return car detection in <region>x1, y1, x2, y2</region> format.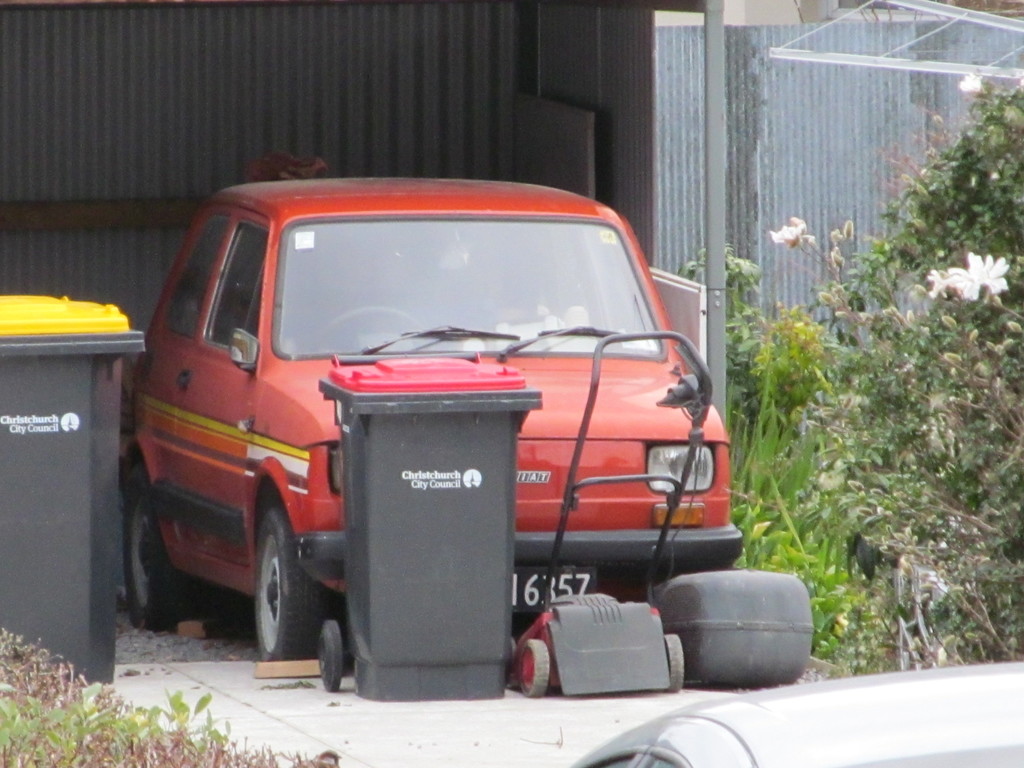
<region>116, 171, 740, 666</region>.
